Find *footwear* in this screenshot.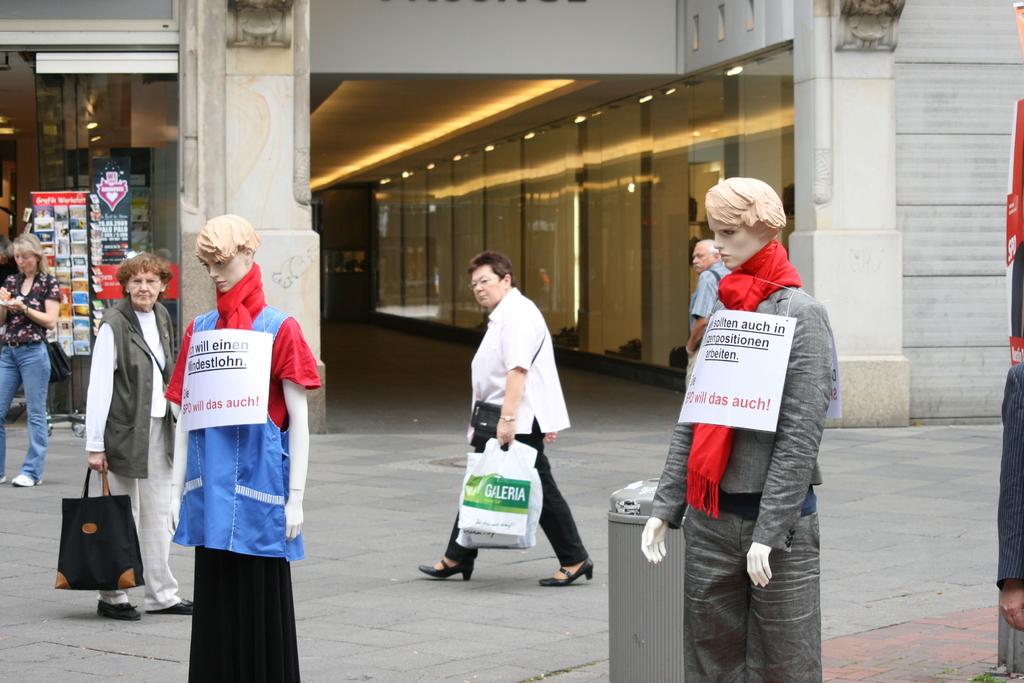
The bounding box for *footwear* is (left=93, top=598, right=143, bottom=621).
